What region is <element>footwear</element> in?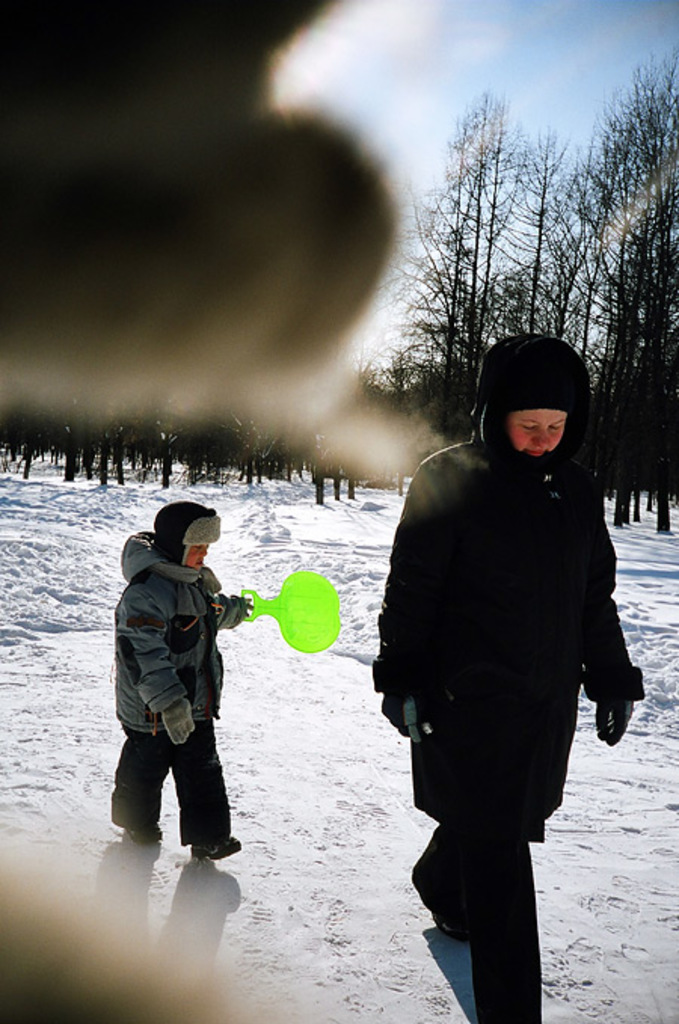
(left=124, top=820, right=167, bottom=845).
